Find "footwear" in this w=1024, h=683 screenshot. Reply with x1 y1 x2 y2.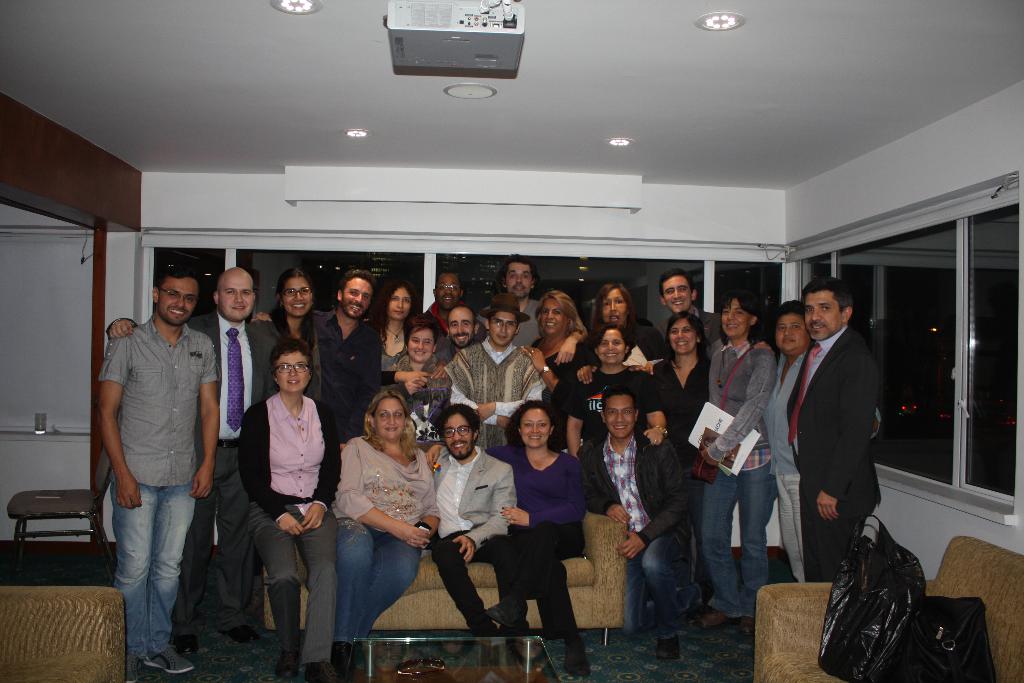
220 664 257 682.
